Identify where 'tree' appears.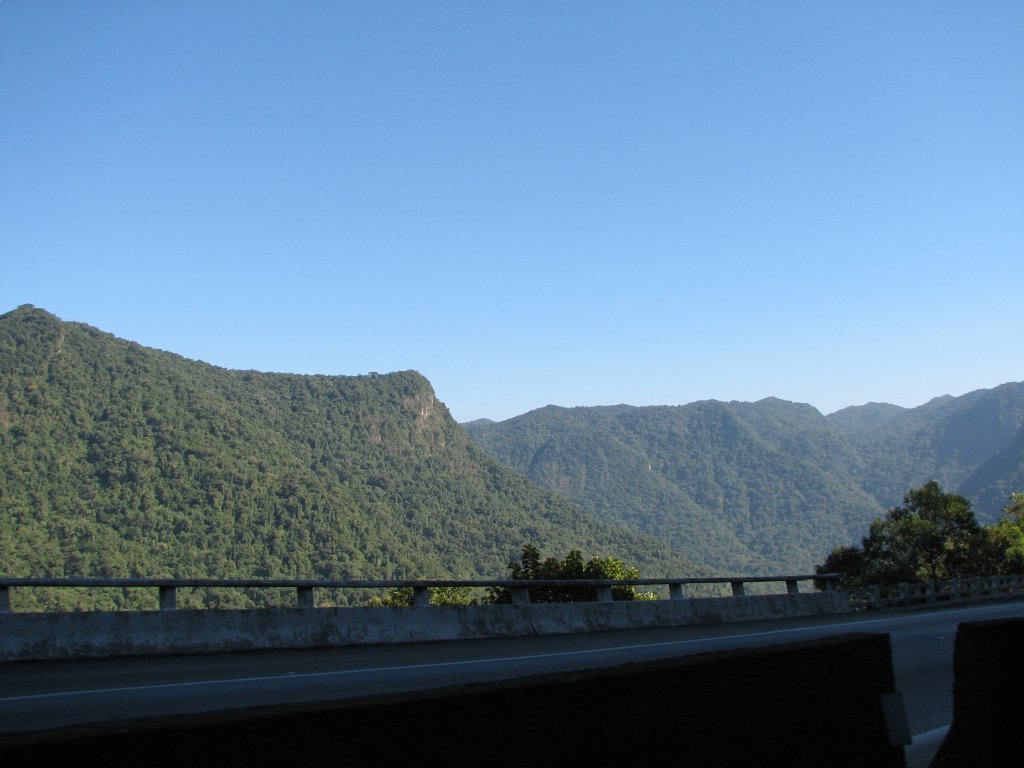
Appears at (left=846, top=479, right=996, bottom=610).
